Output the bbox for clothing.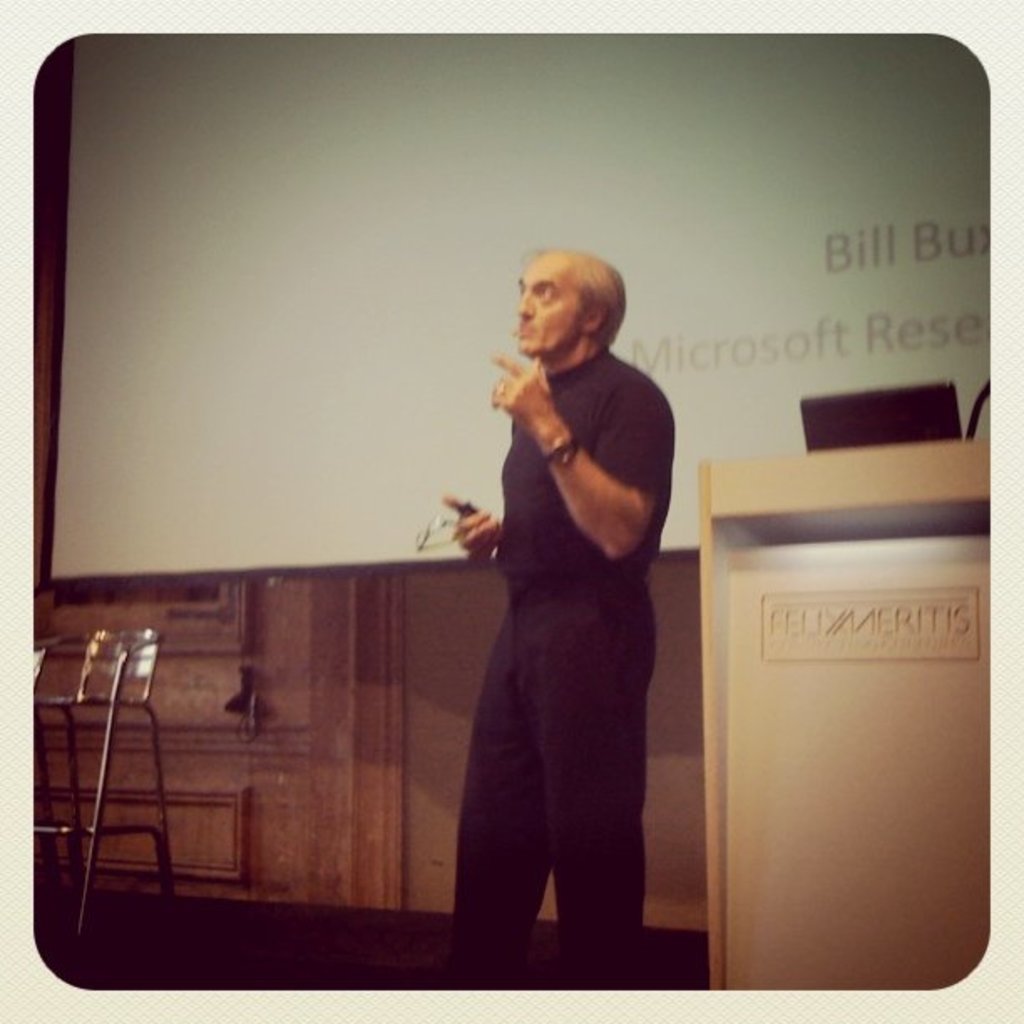
<region>435, 269, 703, 989</region>.
